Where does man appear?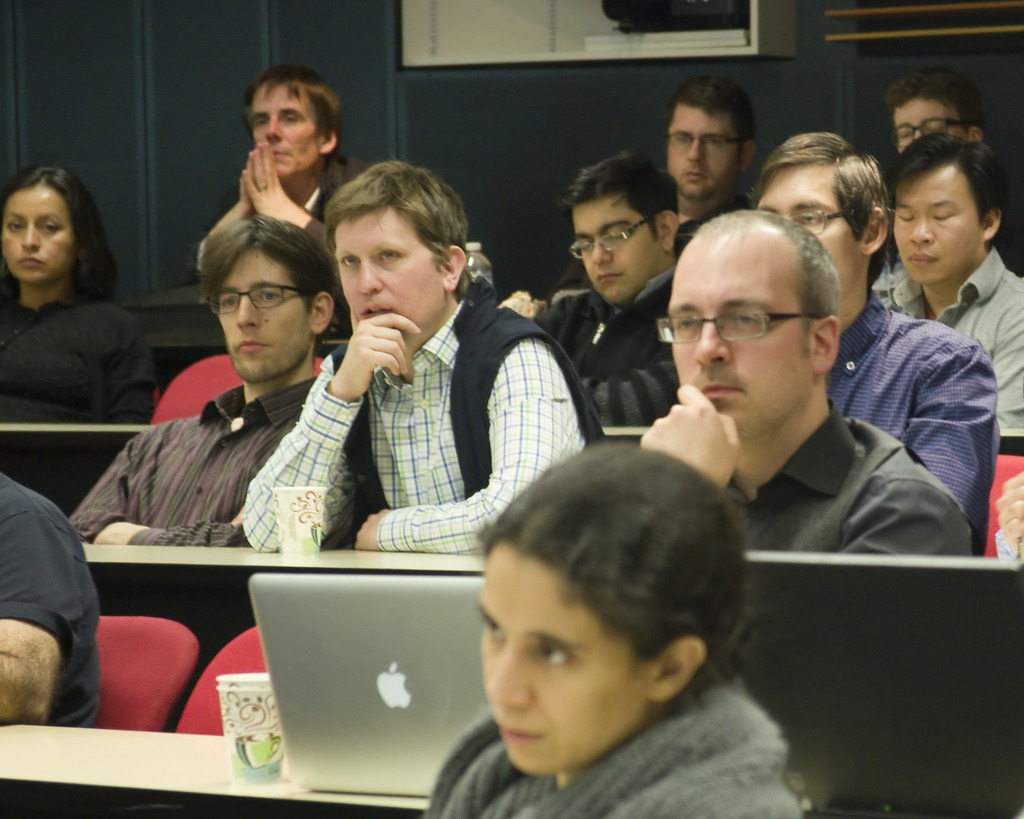
Appears at [638,203,976,560].
